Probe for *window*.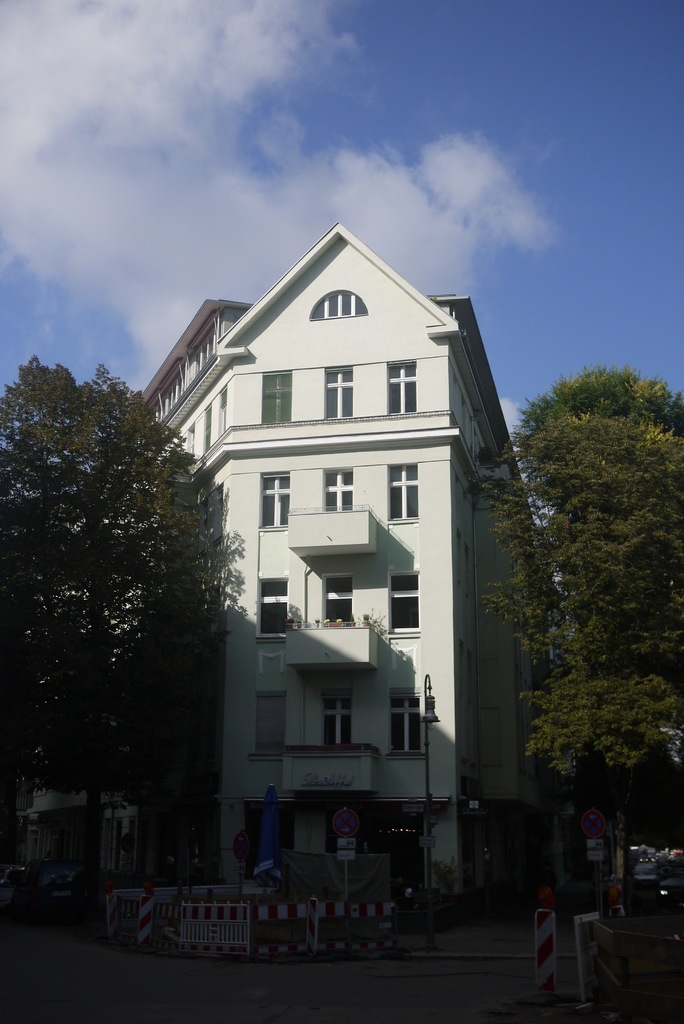
Probe result: pyautogui.locateOnScreen(323, 364, 354, 419).
